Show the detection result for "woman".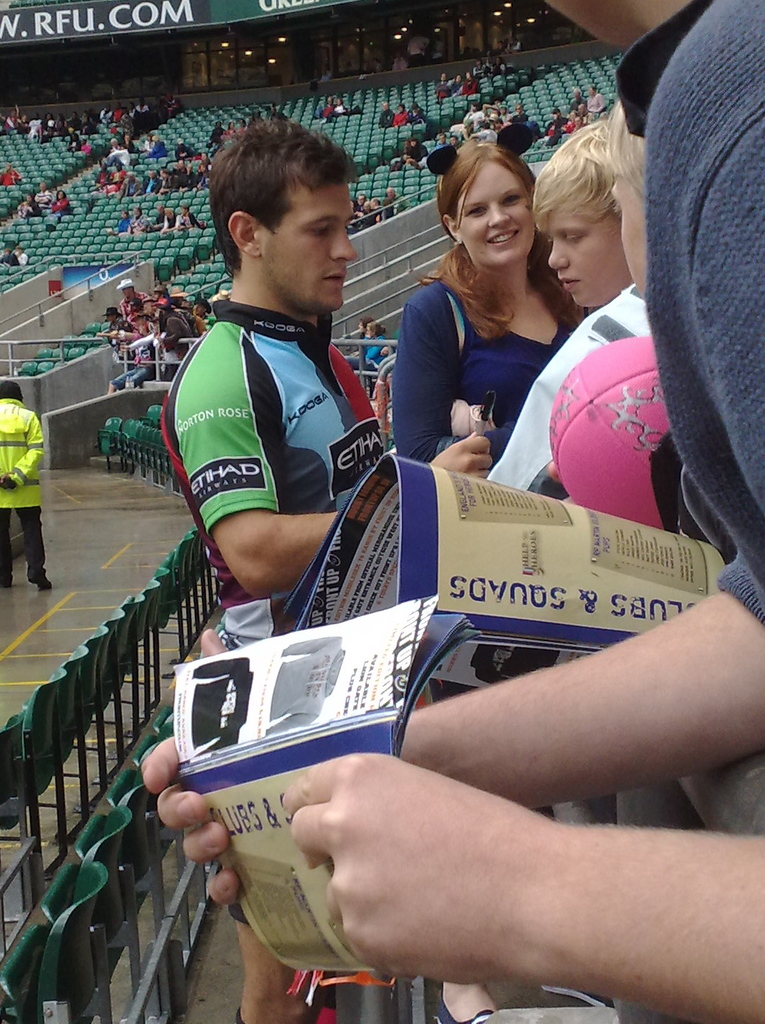
(left=393, top=138, right=584, bottom=499).
